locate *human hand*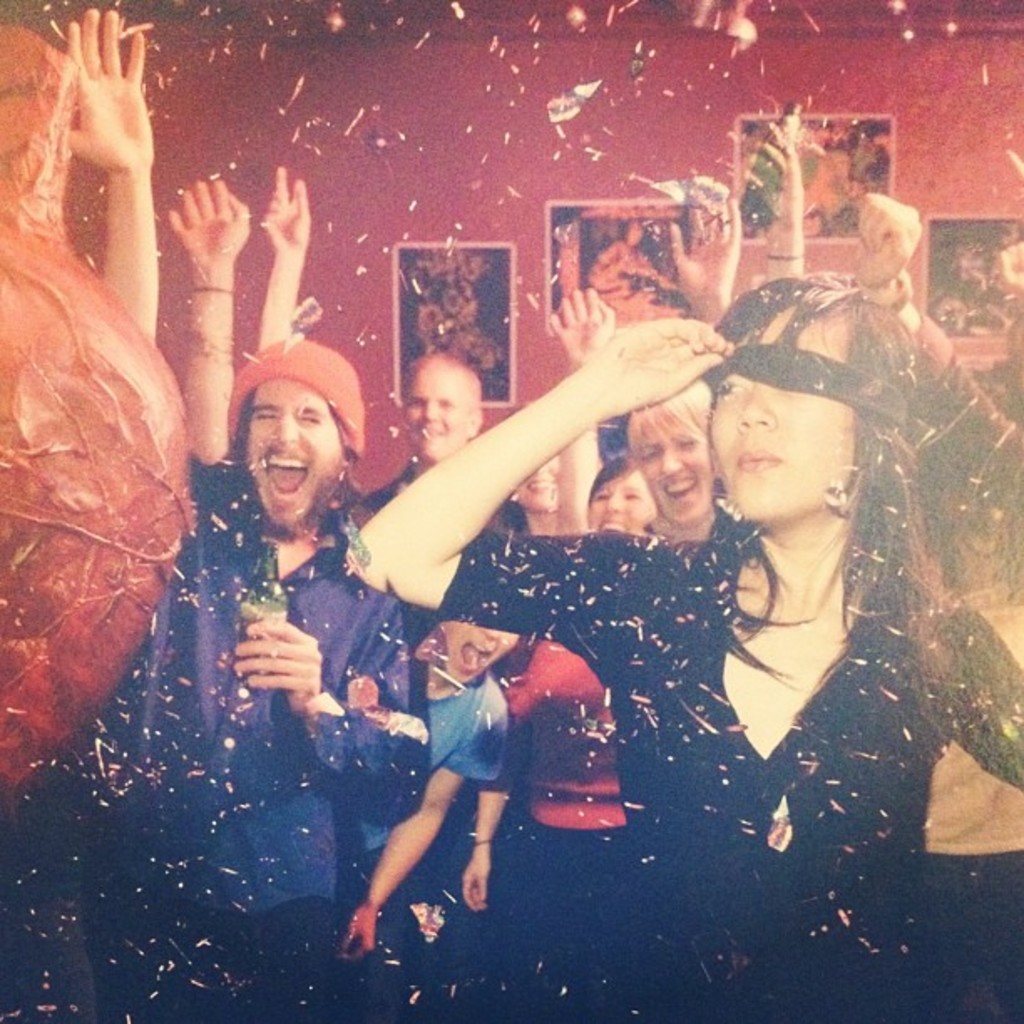
bbox(462, 855, 495, 917)
